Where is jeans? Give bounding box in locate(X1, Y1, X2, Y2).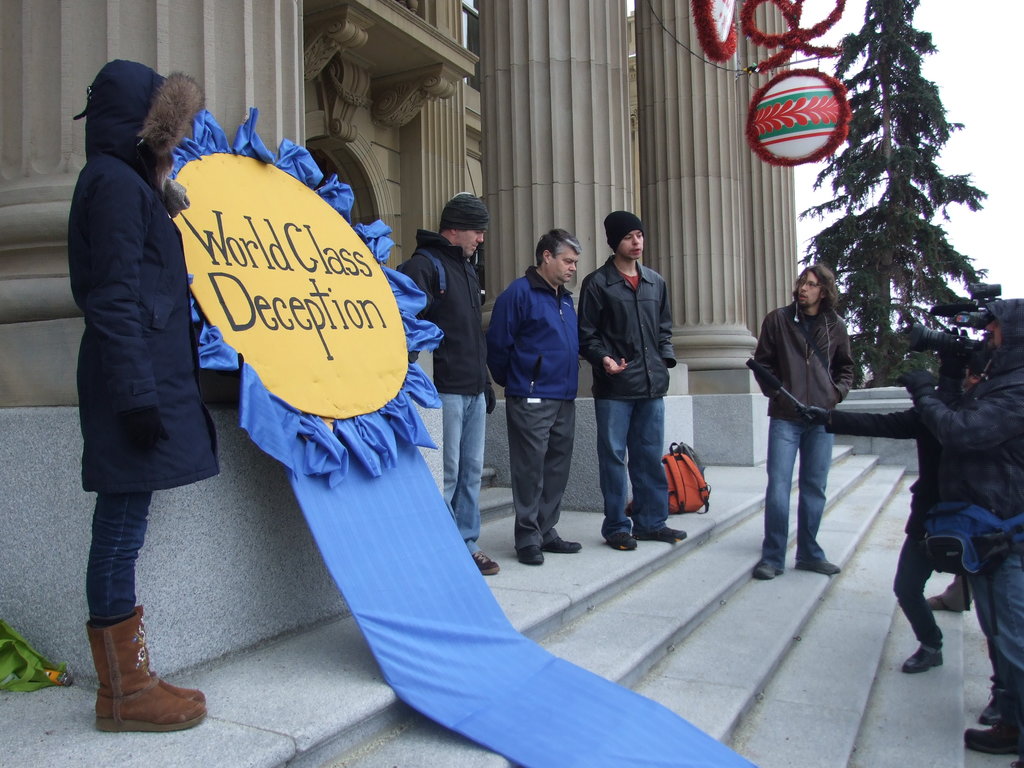
locate(76, 459, 148, 648).
